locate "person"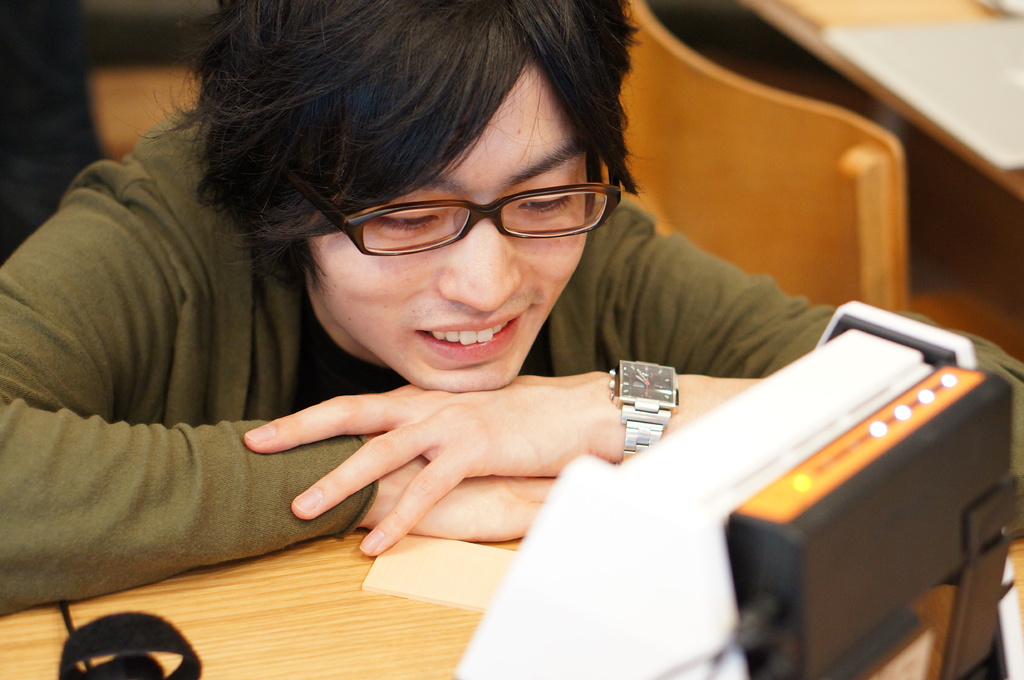
select_region(0, 0, 1023, 623)
